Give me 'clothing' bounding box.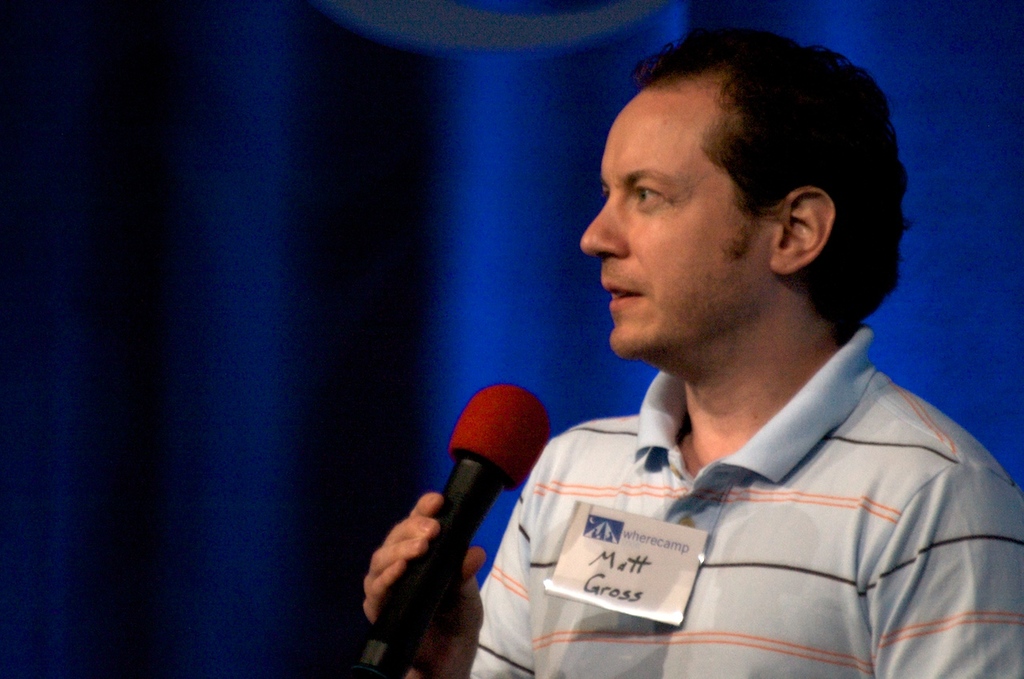
BBox(394, 214, 990, 678).
